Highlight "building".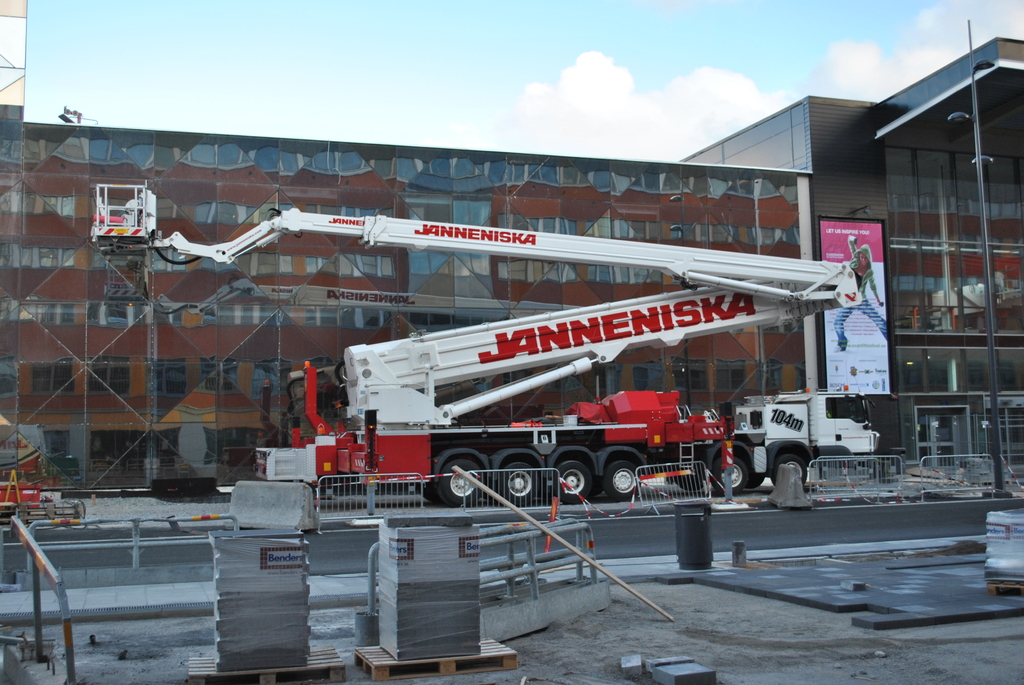
Highlighted region: crop(0, 0, 1023, 496).
